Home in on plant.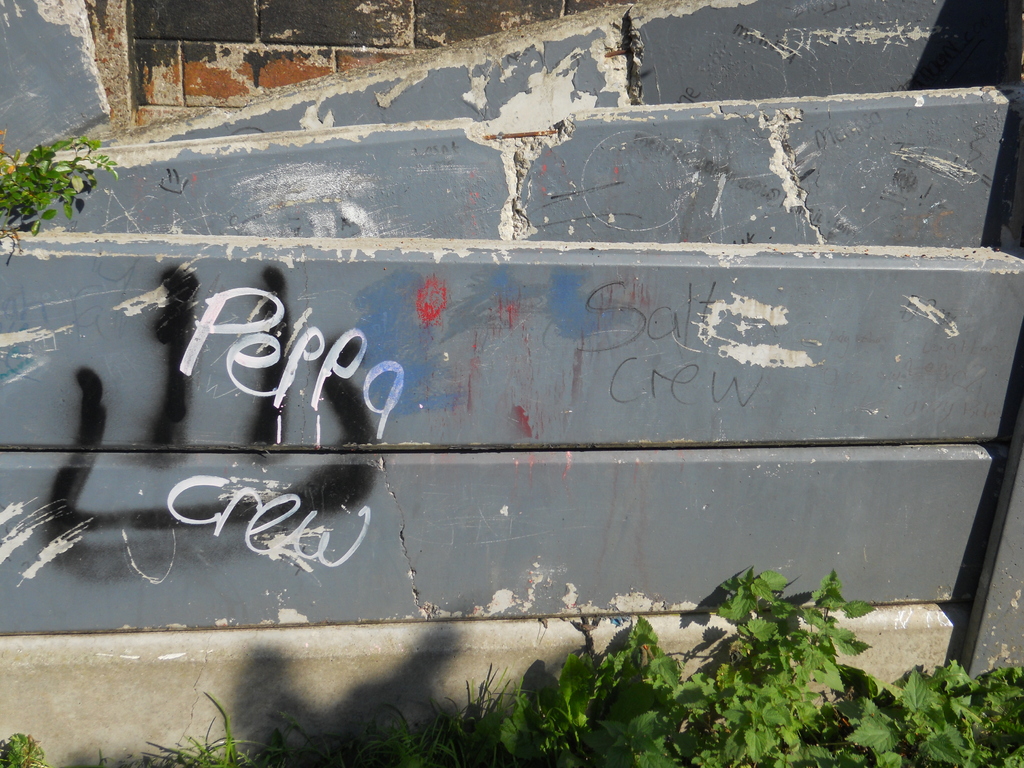
Homed in at 1 111 97 221.
